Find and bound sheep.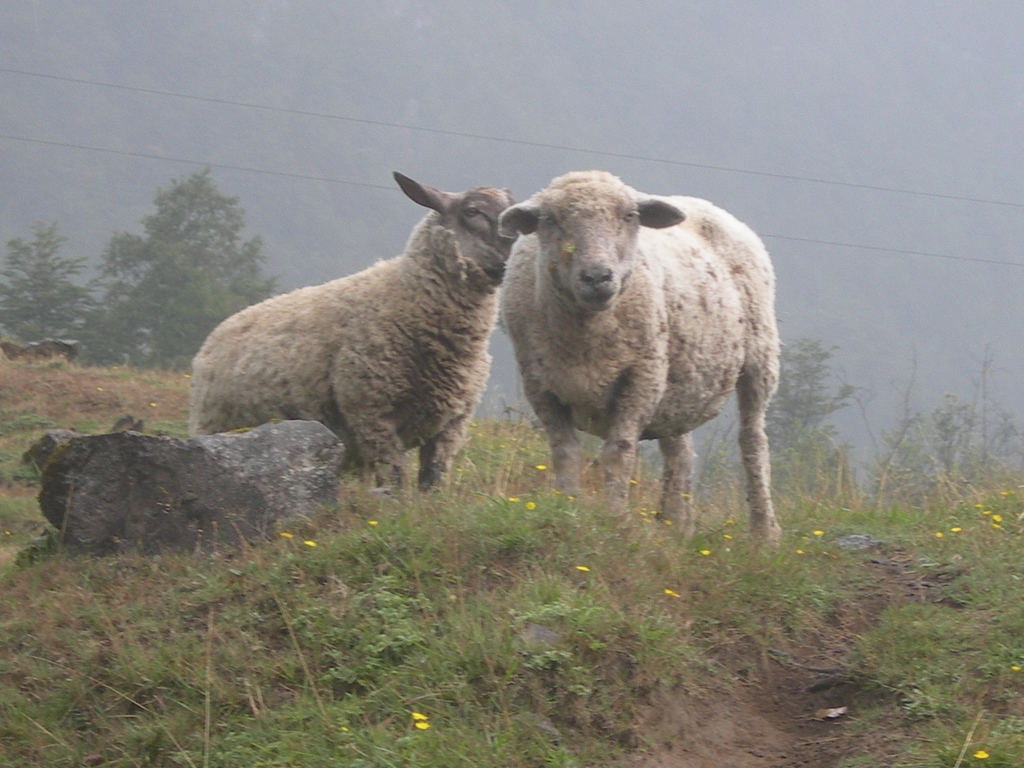
Bound: (left=499, top=172, right=782, bottom=556).
